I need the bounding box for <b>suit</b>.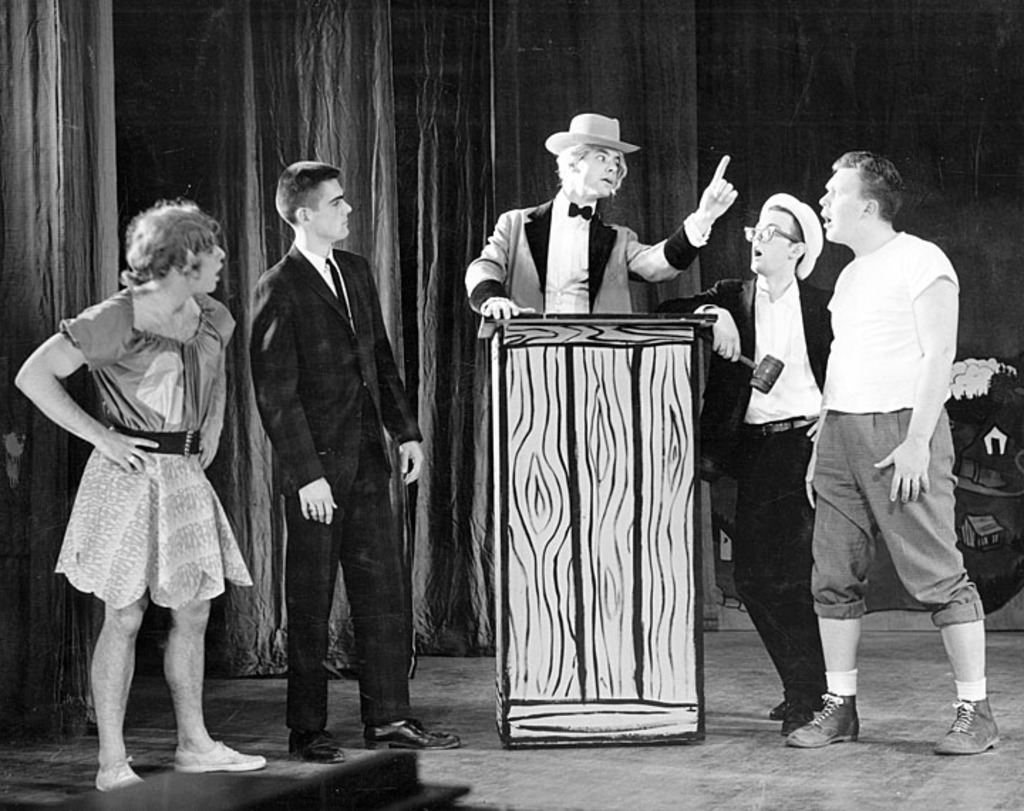
Here it is: [233,151,415,780].
